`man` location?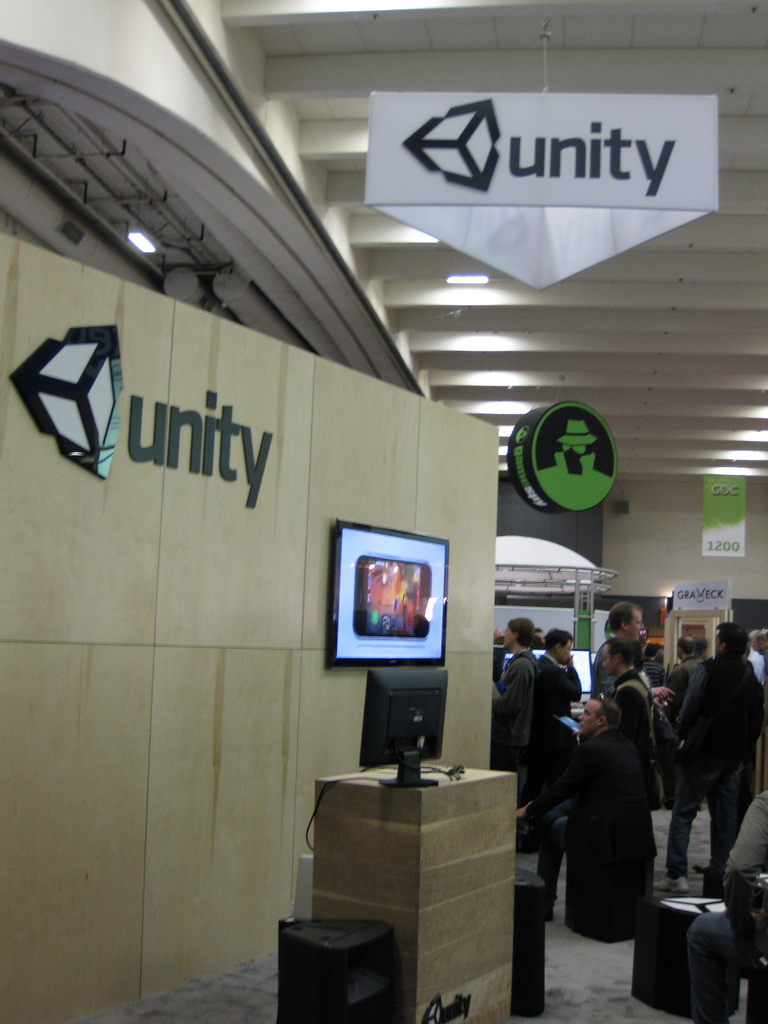
[752,637,767,686]
